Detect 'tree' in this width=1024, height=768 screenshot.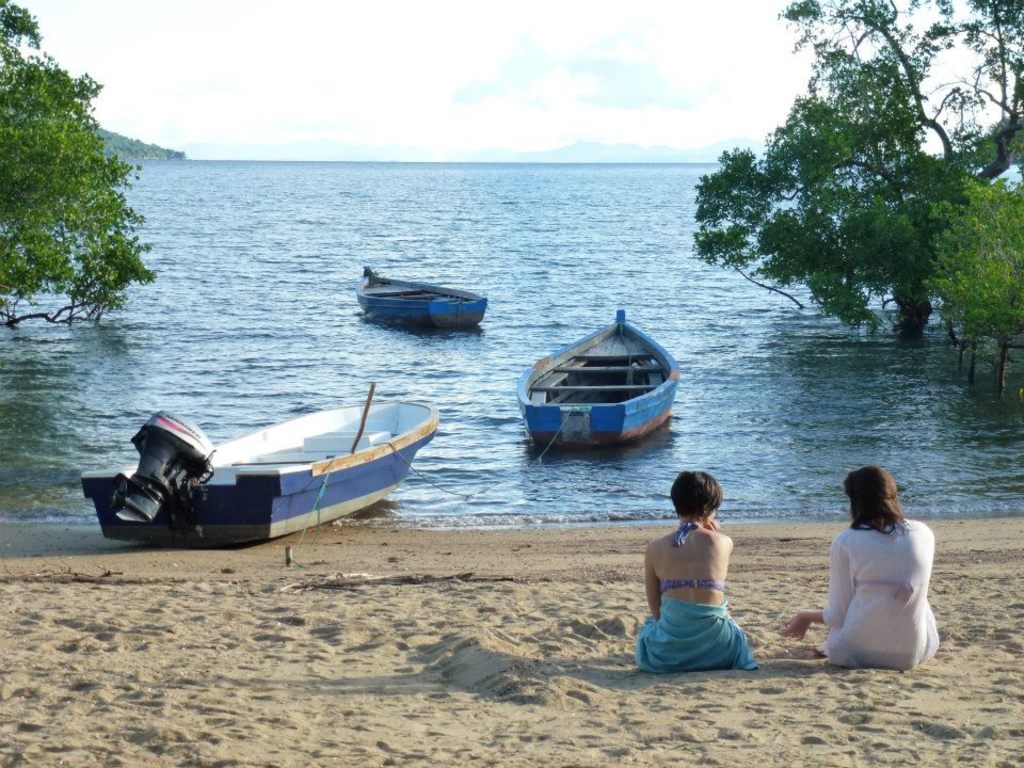
Detection: [left=12, top=53, right=150, bottom=379].
